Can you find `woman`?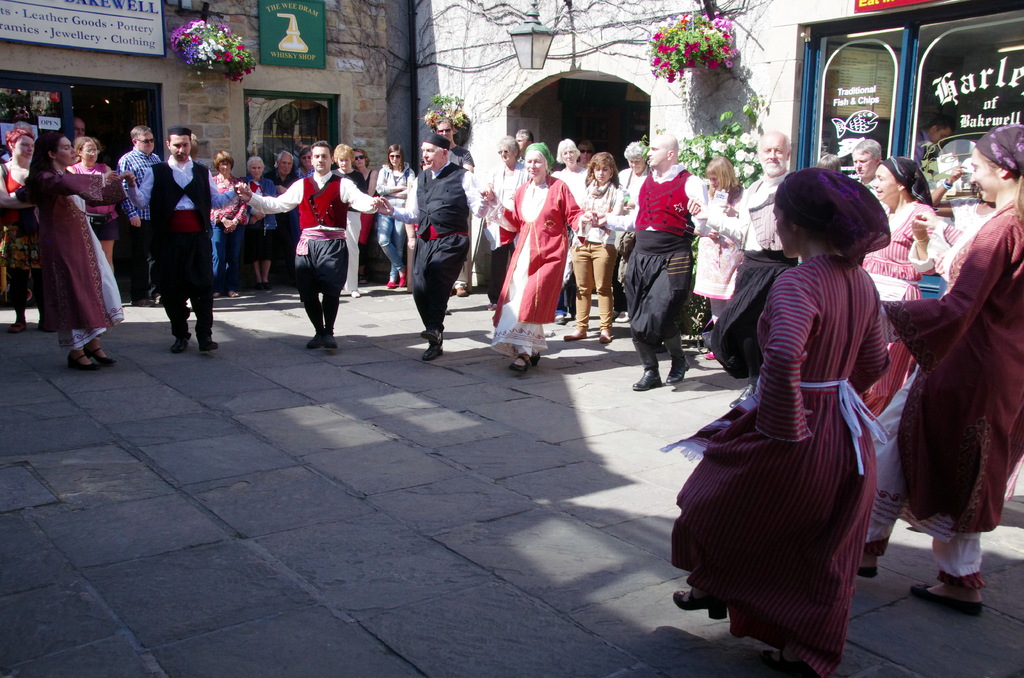
Yes, bounding box: select_region(236, 157, 278, 287).
